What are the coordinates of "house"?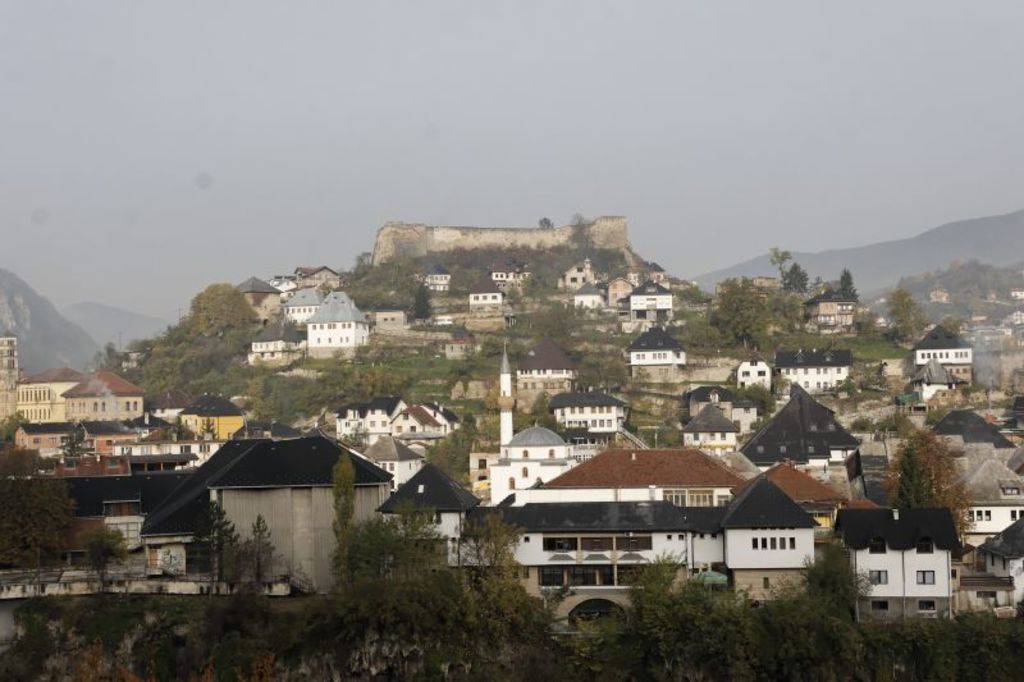
box=[751, 379, 864, 494].
